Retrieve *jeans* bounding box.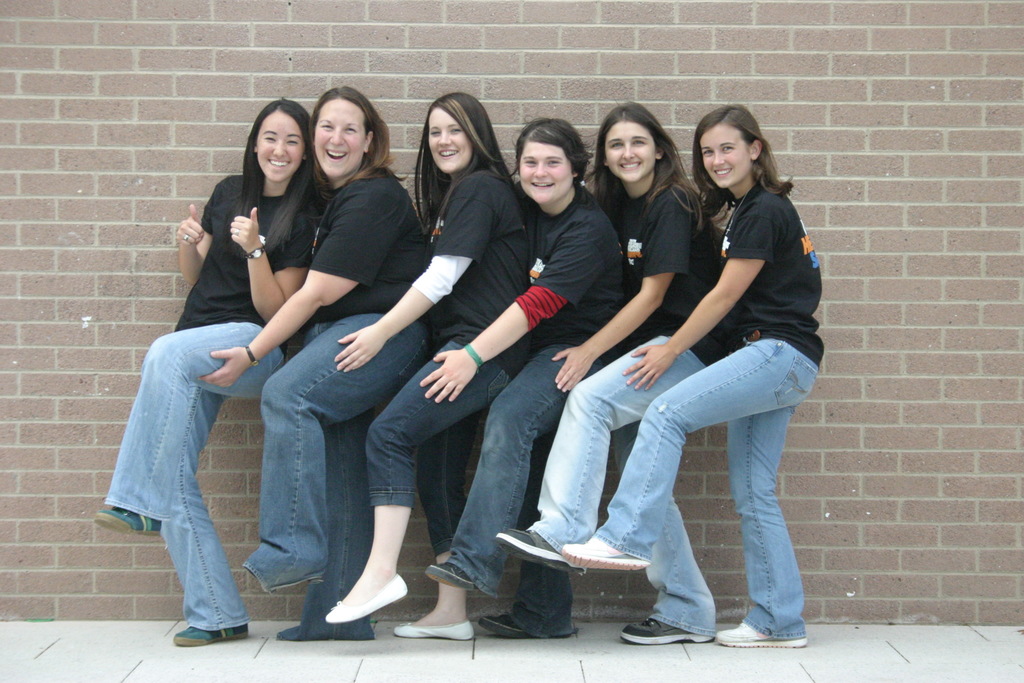
Bounding box: (248,309,441,643).
